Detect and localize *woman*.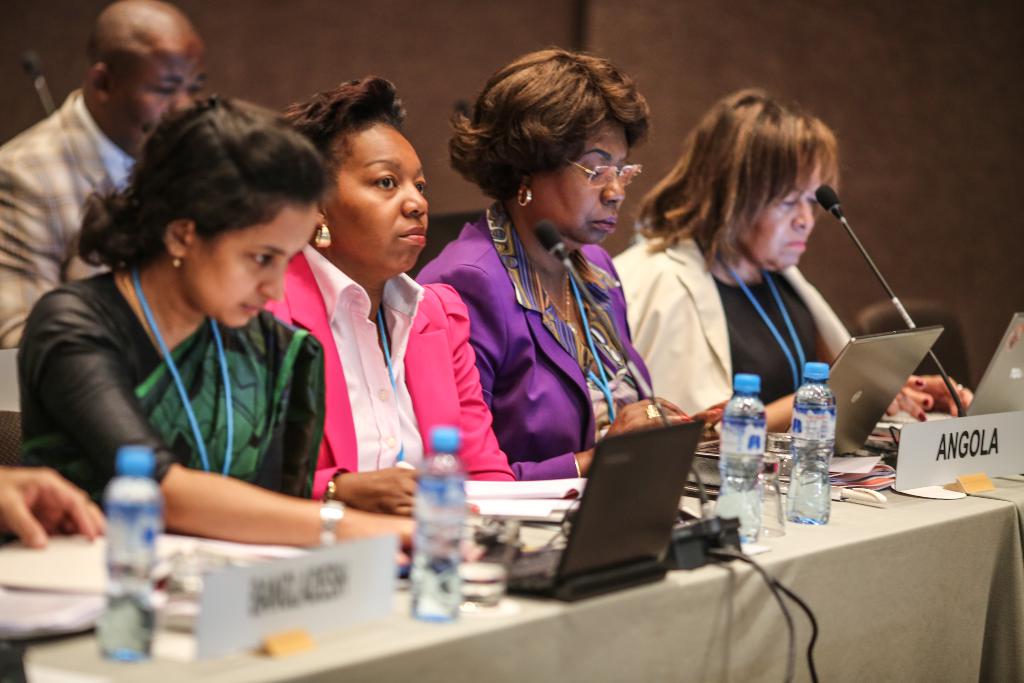
Localized at 617,83,906,456.
